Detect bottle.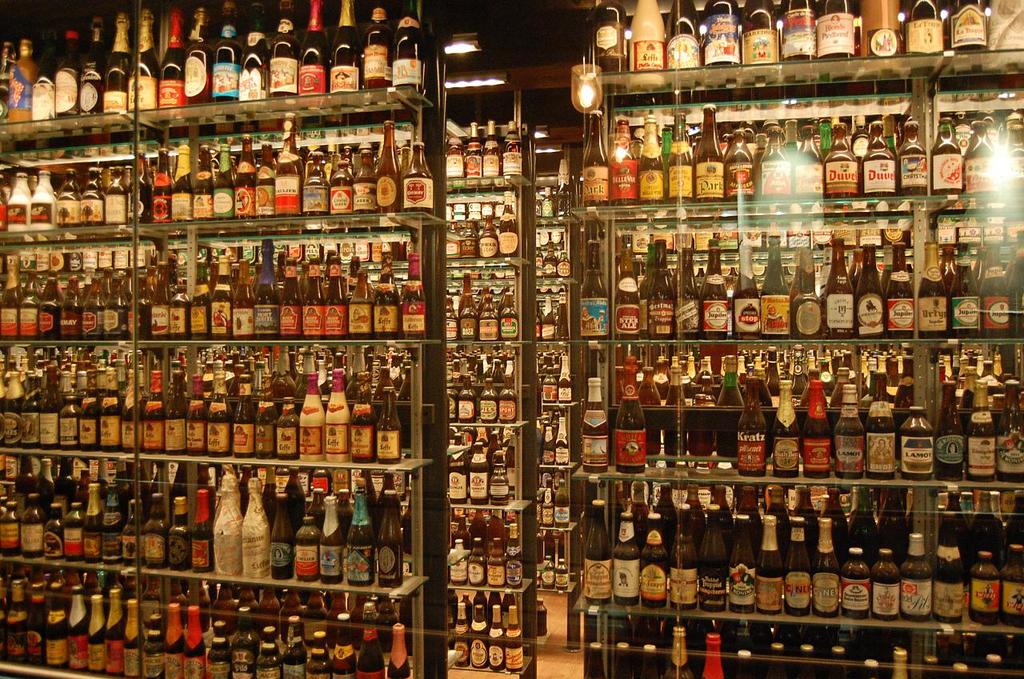
Detected at rect(182, 365, 209, 449).
